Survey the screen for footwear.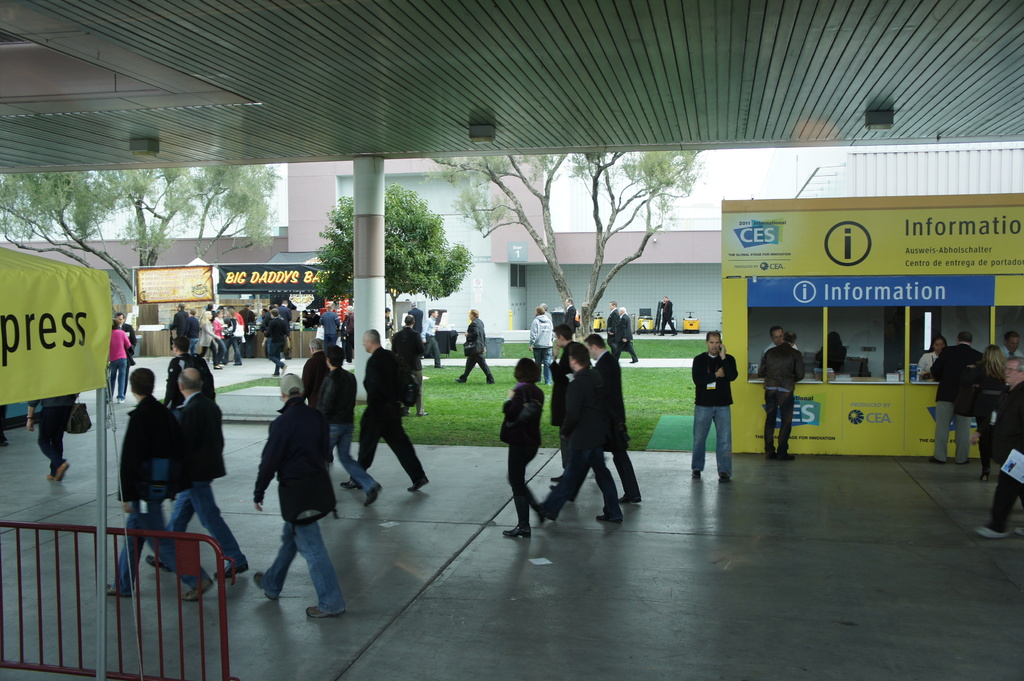
Survey found: [179,576,212,601].
